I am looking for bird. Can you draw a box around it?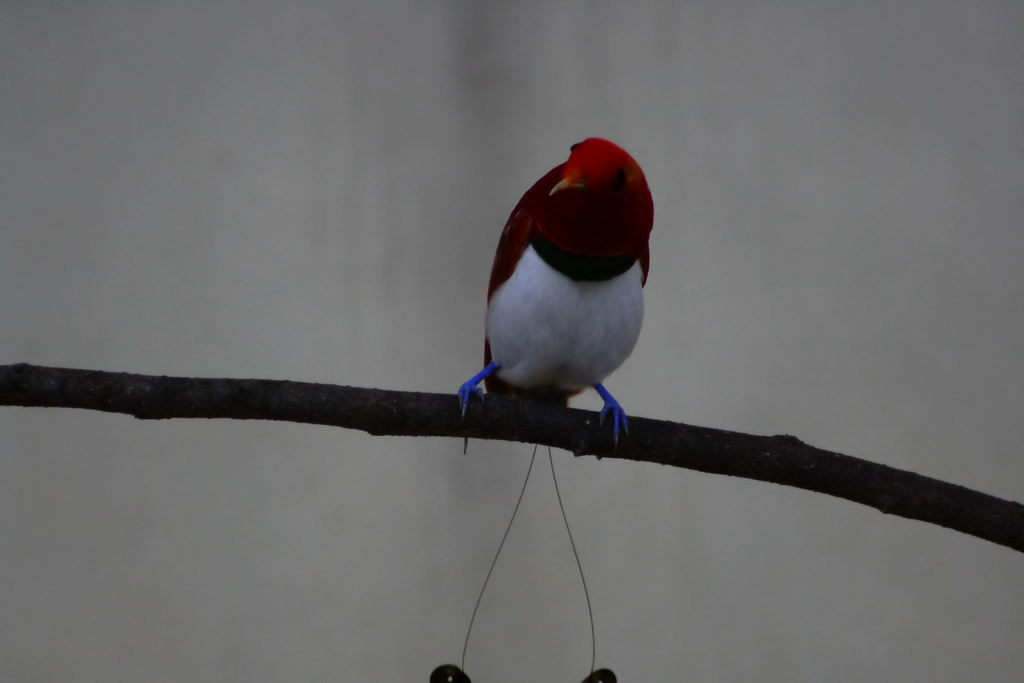
Sure, the bounding box is <box>448,128,658,456</box>.
